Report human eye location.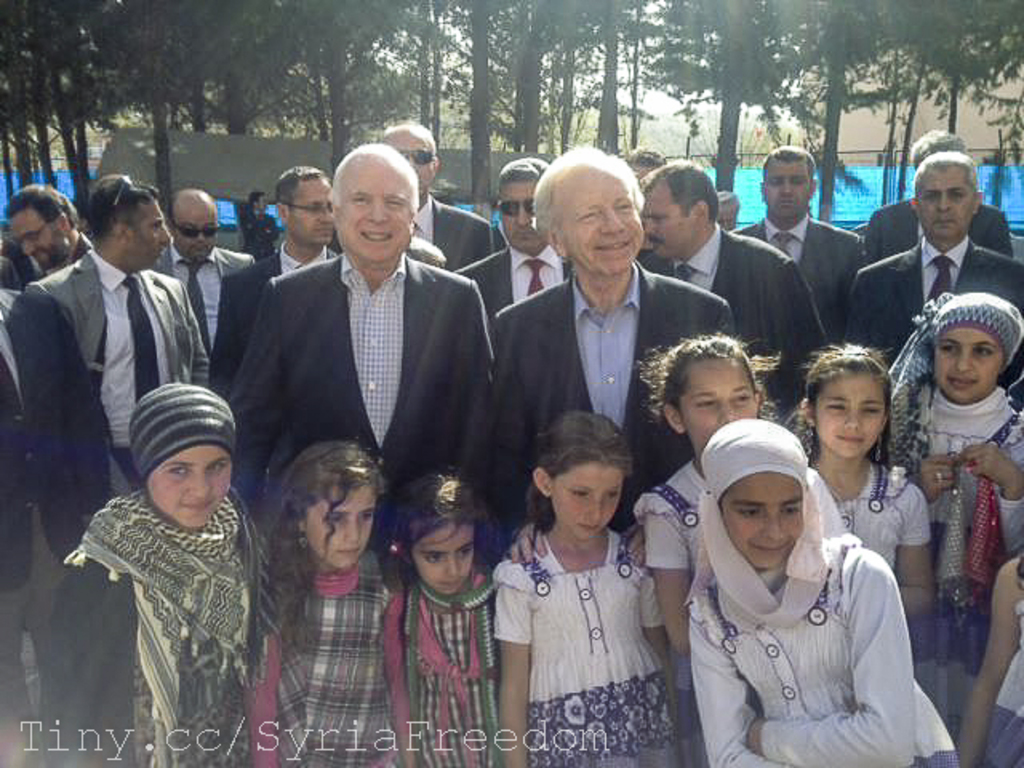
Report: 766,176,784,187.
